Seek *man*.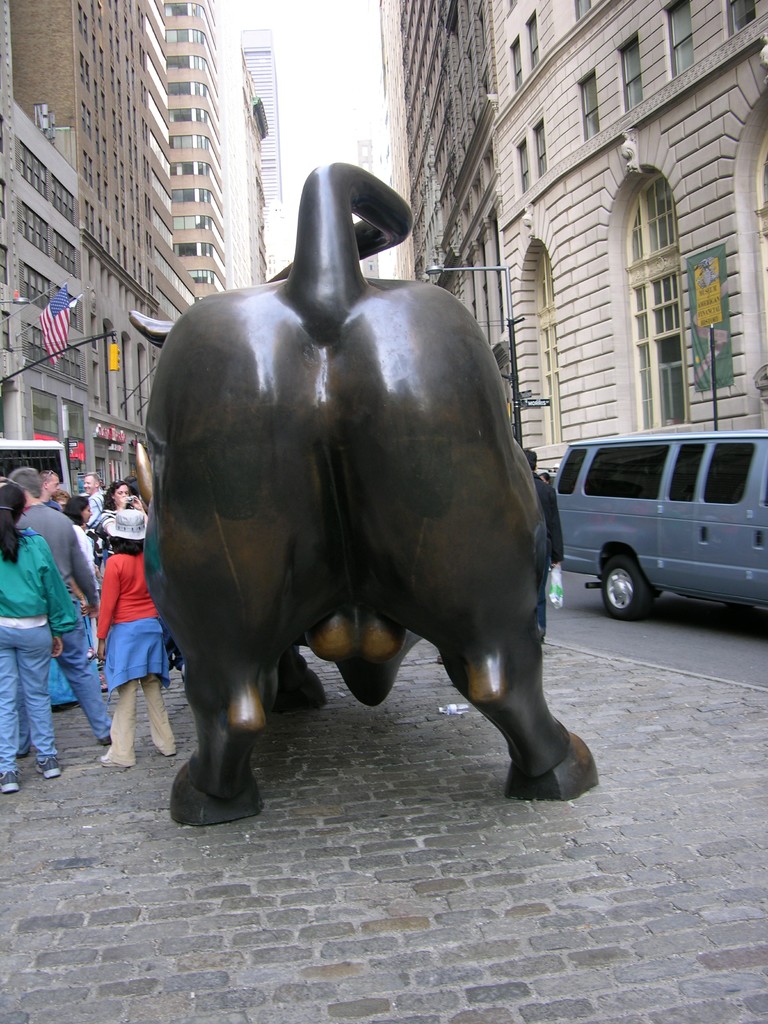
88 467 102 518.
